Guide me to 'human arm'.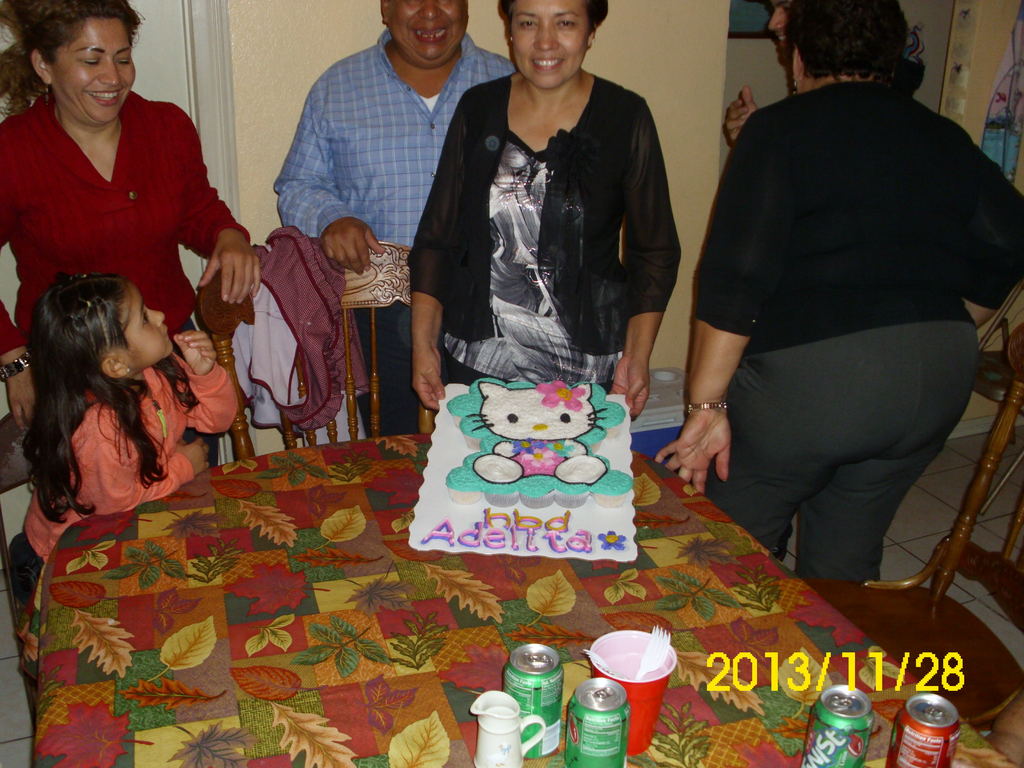
Guidance: rect(605, 101, 681, 425).
